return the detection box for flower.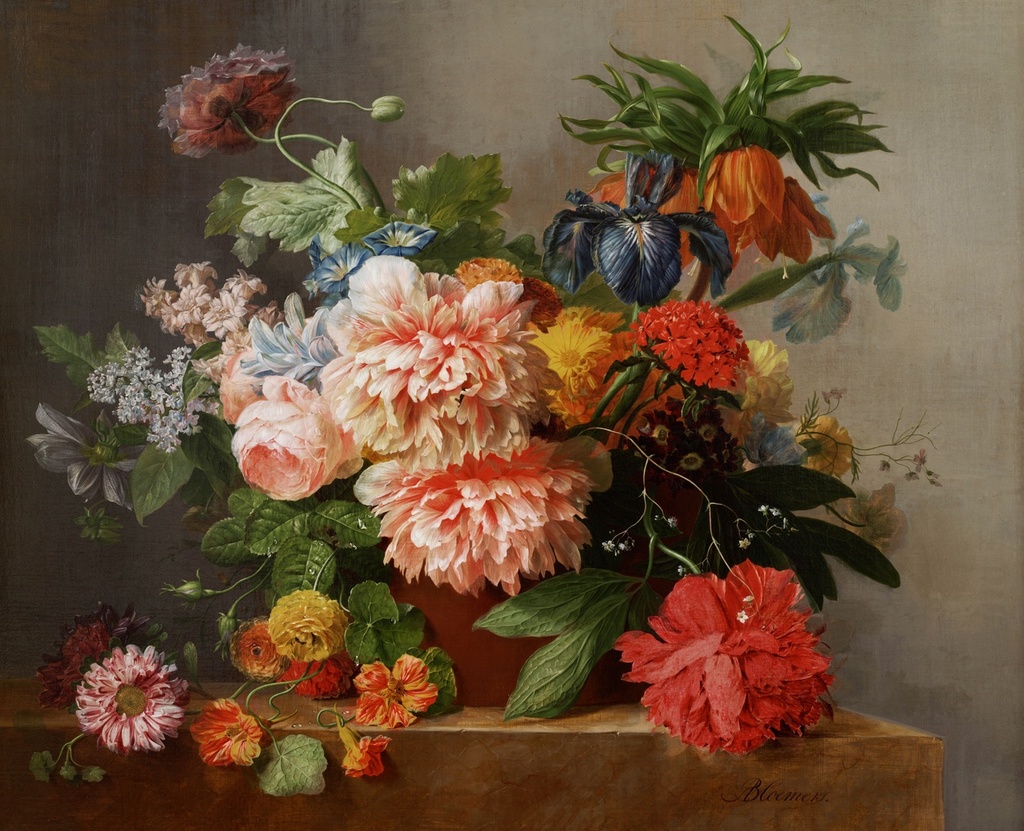
(354,425,614,607).
